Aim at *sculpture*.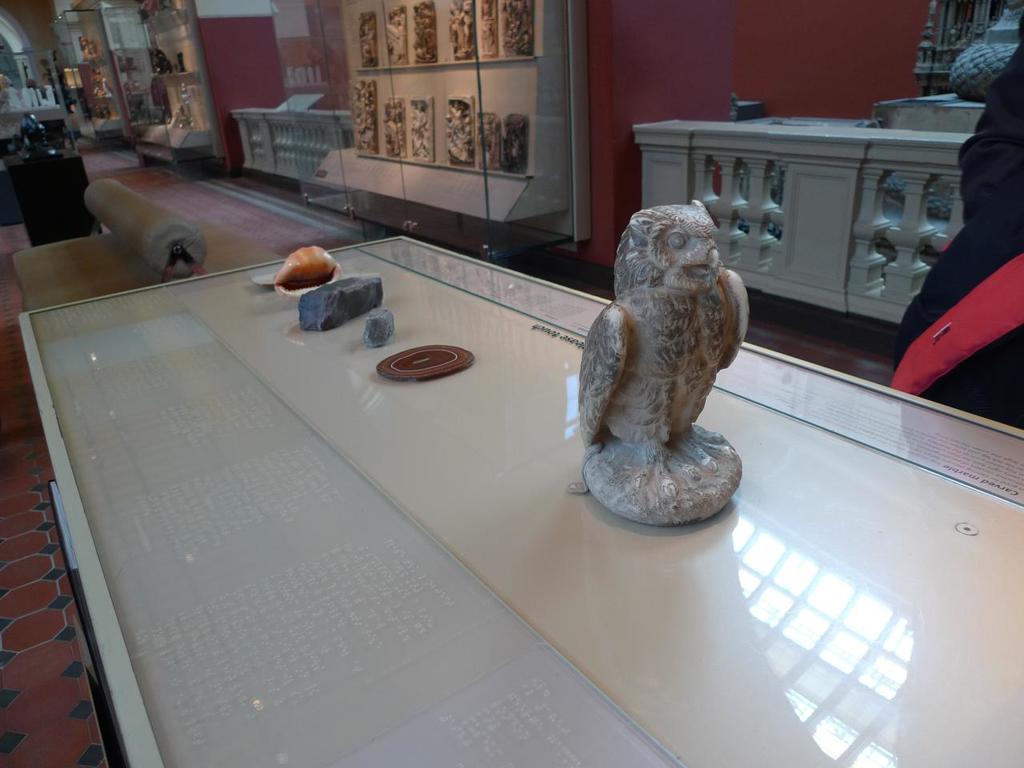
Aimed at pyautogui.locateOnScreen(574, 190, 758, 486).
